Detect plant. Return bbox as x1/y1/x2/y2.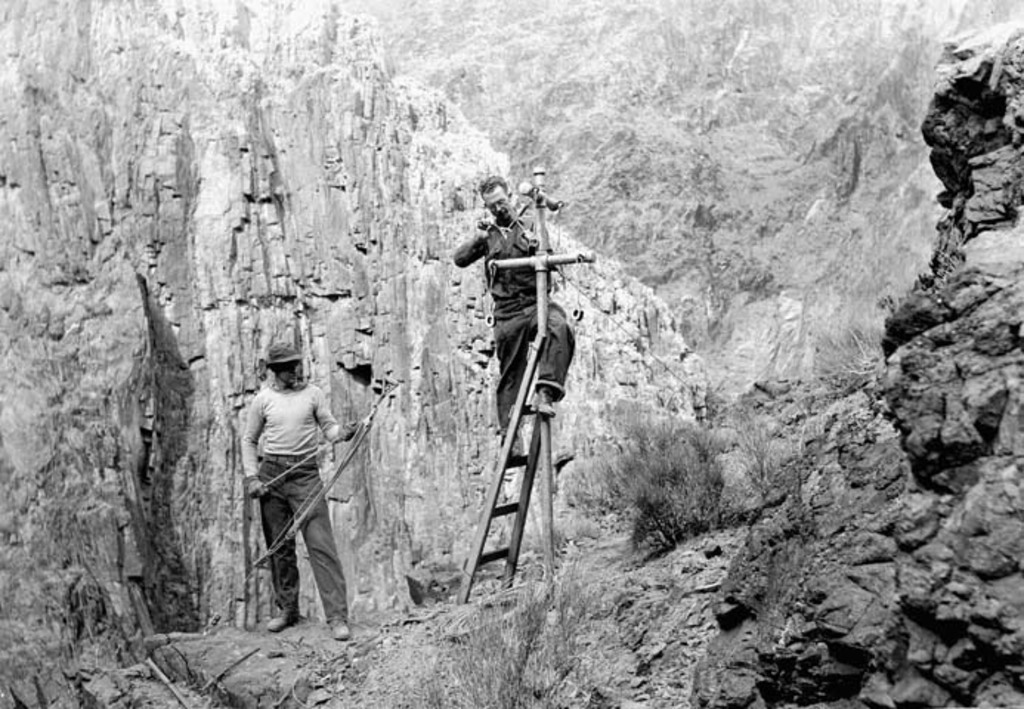
598/412/731/542.
